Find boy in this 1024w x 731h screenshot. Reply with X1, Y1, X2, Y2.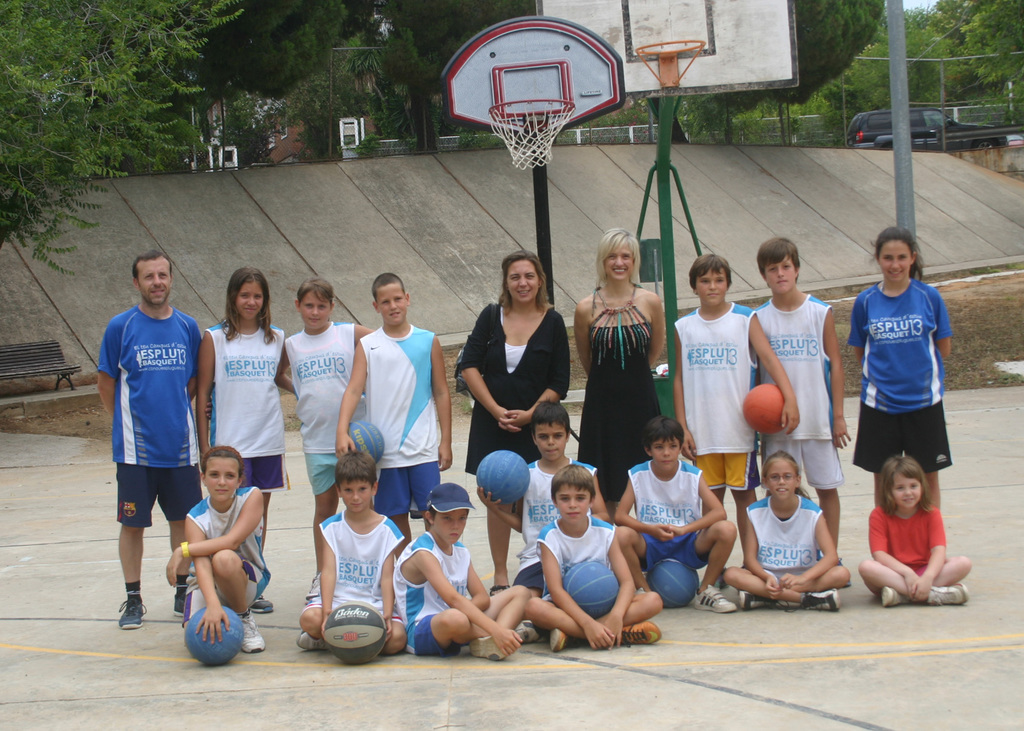
299, 450, 406, 652.
